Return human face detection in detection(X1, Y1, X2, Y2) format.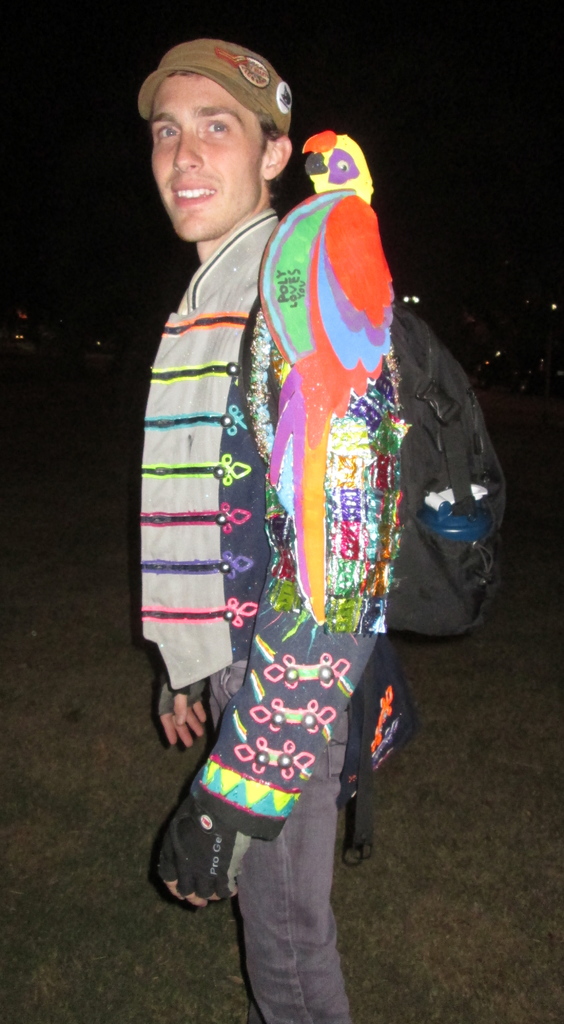
detection(149, 76, 256, 236).
